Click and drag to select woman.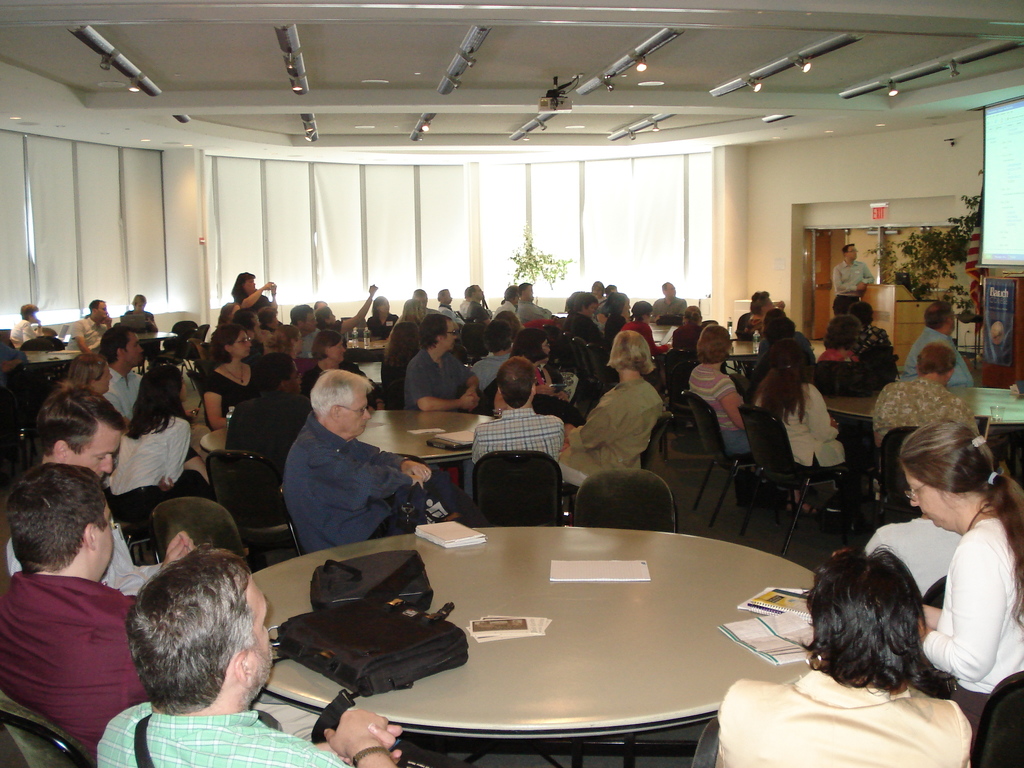
Selection: Rect(102, 358, 223, 532).
